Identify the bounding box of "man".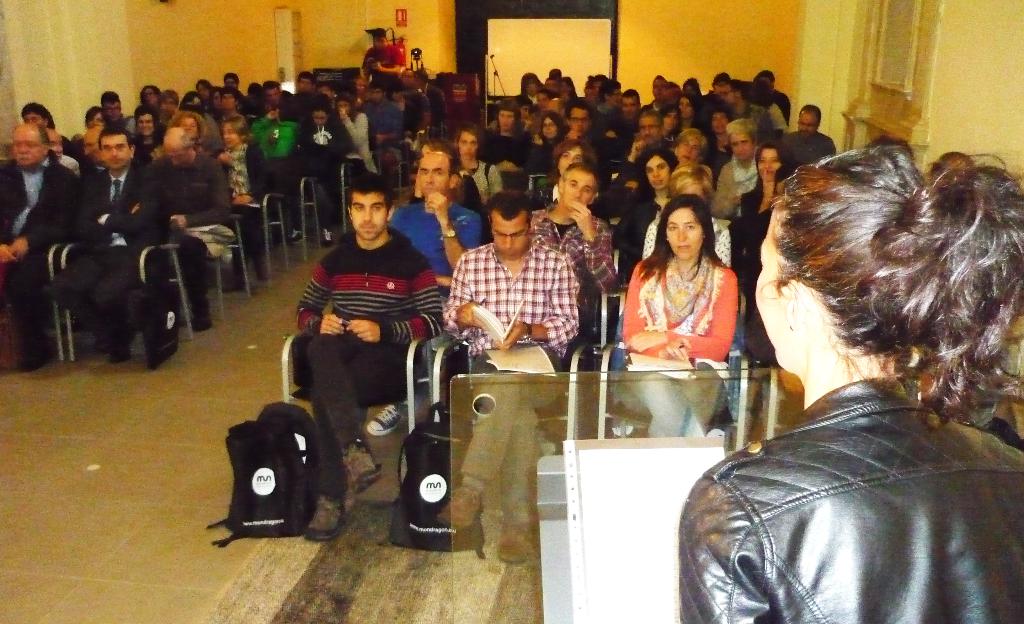
x1=355, y1=76, x2=399, y2=195.
